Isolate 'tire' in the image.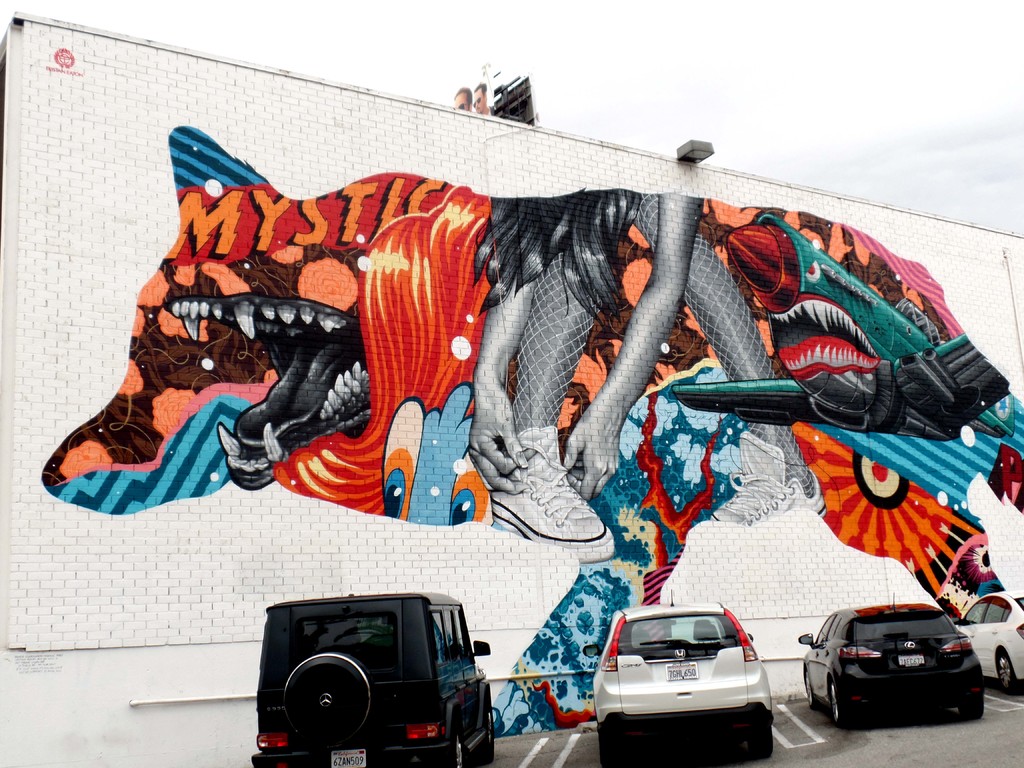
Isolated region: 993,643,1016,692.
